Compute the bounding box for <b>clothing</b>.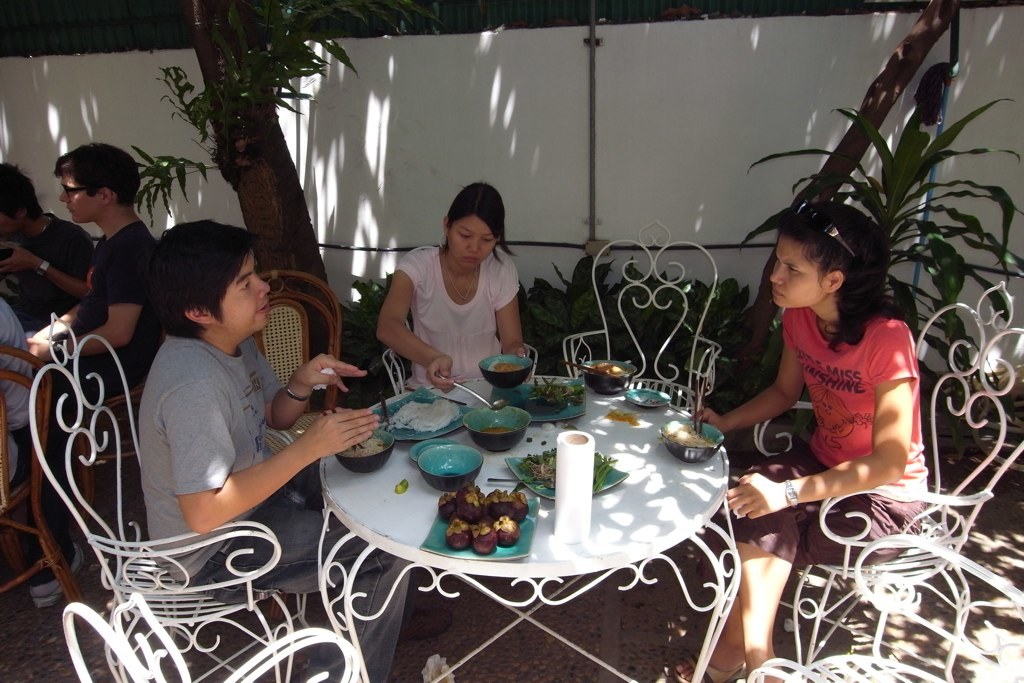
{"x1": 392, "y1": 245, "x2": 519, "y2": 389}.
